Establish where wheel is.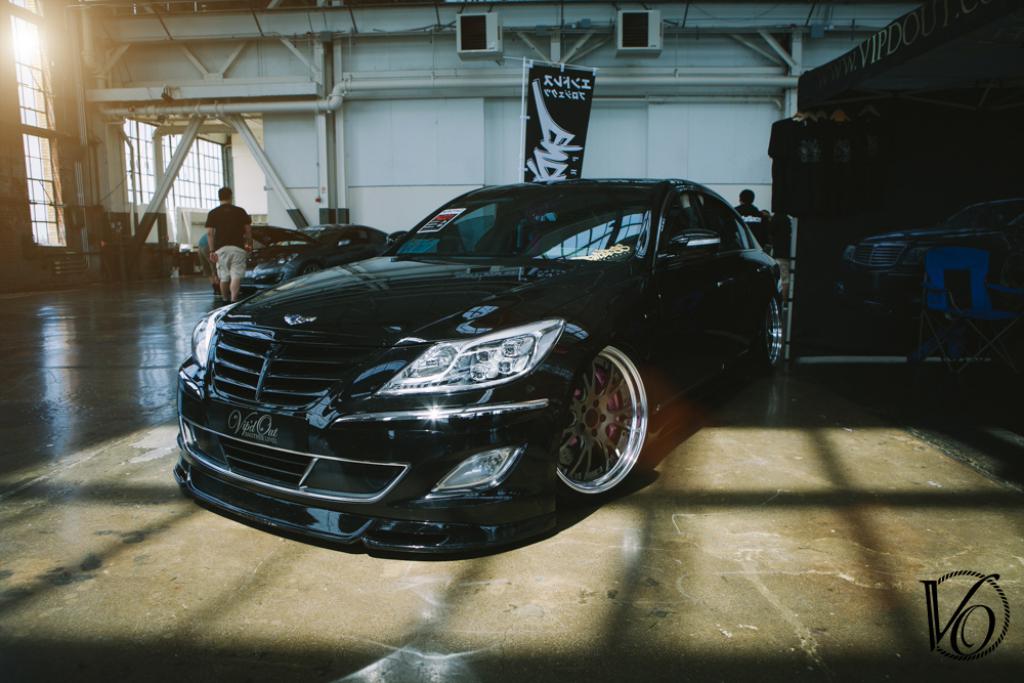
Established at pyautogui.locateOnScreen(550, 342, 645, 514).
